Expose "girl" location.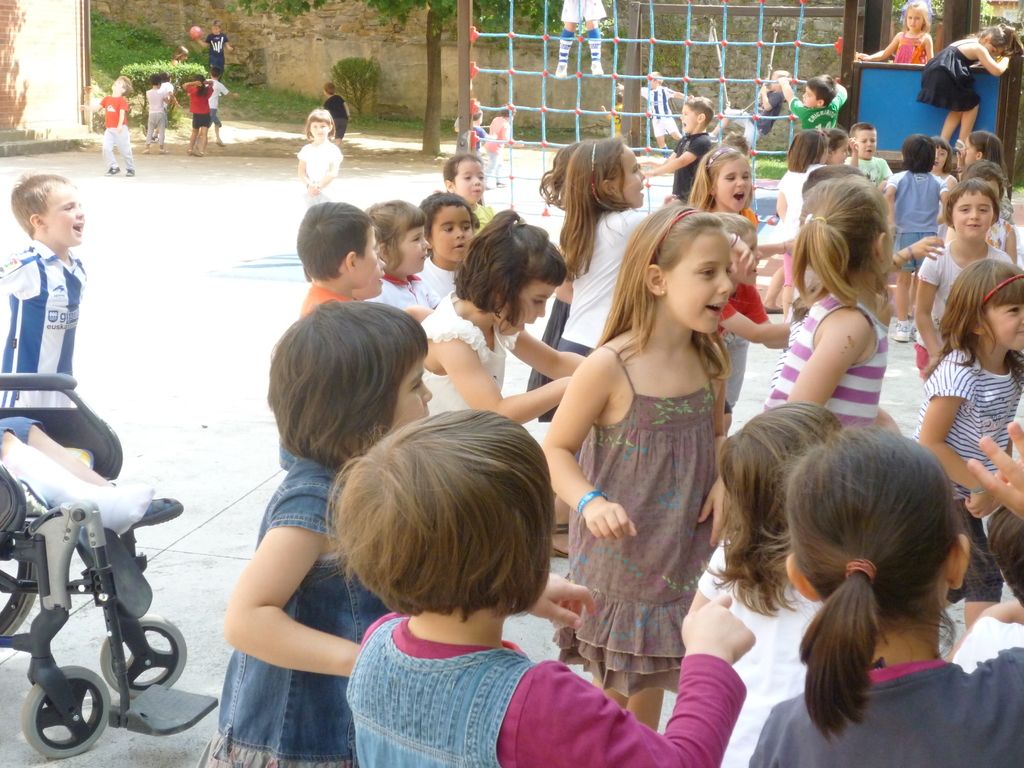
Exposed at box(917, 22, 1023, 141).
